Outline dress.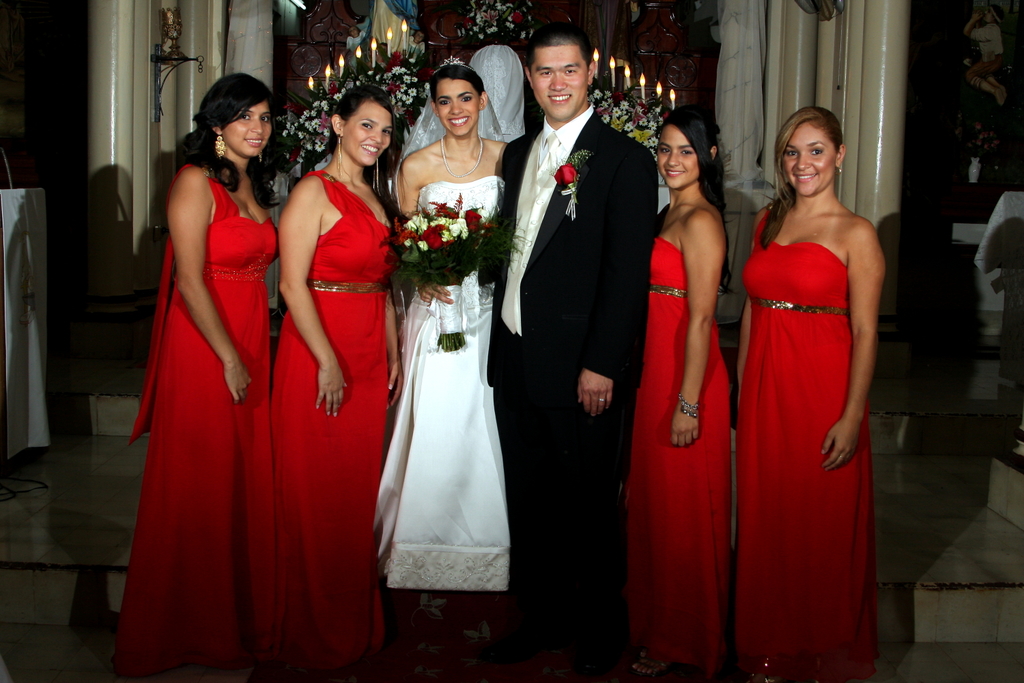
Outline: x1=372 y1=177 x2=504 y2=594.
